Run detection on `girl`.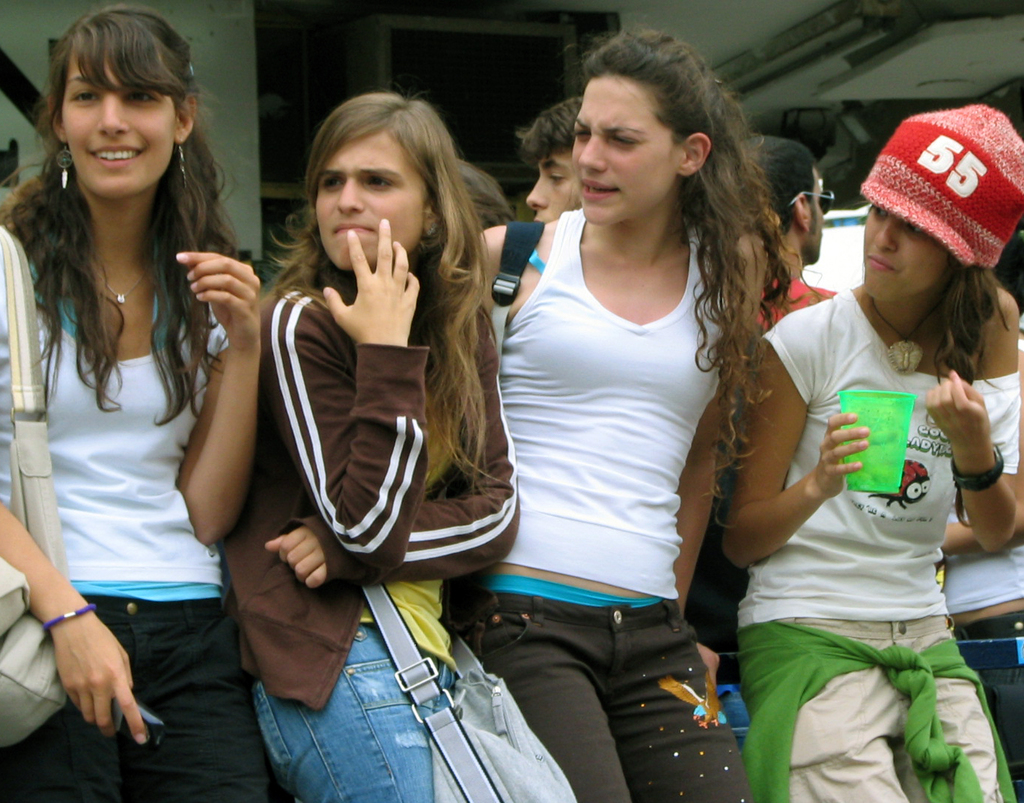
Result: x1=213 y1=91 x2=516 y2=802.
